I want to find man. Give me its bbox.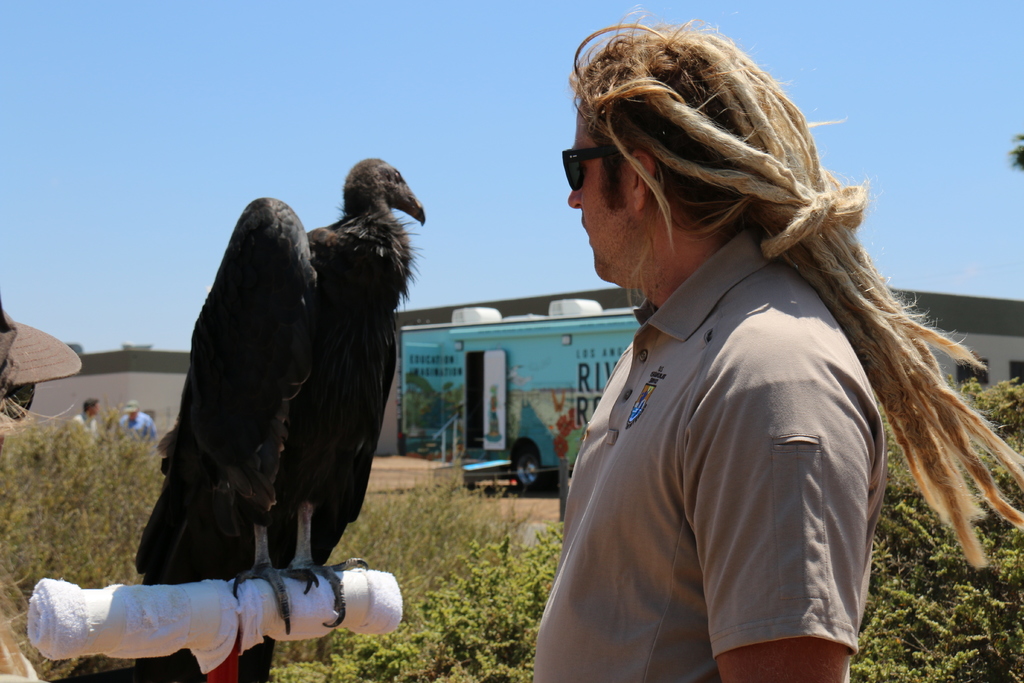
{"x1": 495, "y1": 54, "x2": 972, "y2": 682}.
